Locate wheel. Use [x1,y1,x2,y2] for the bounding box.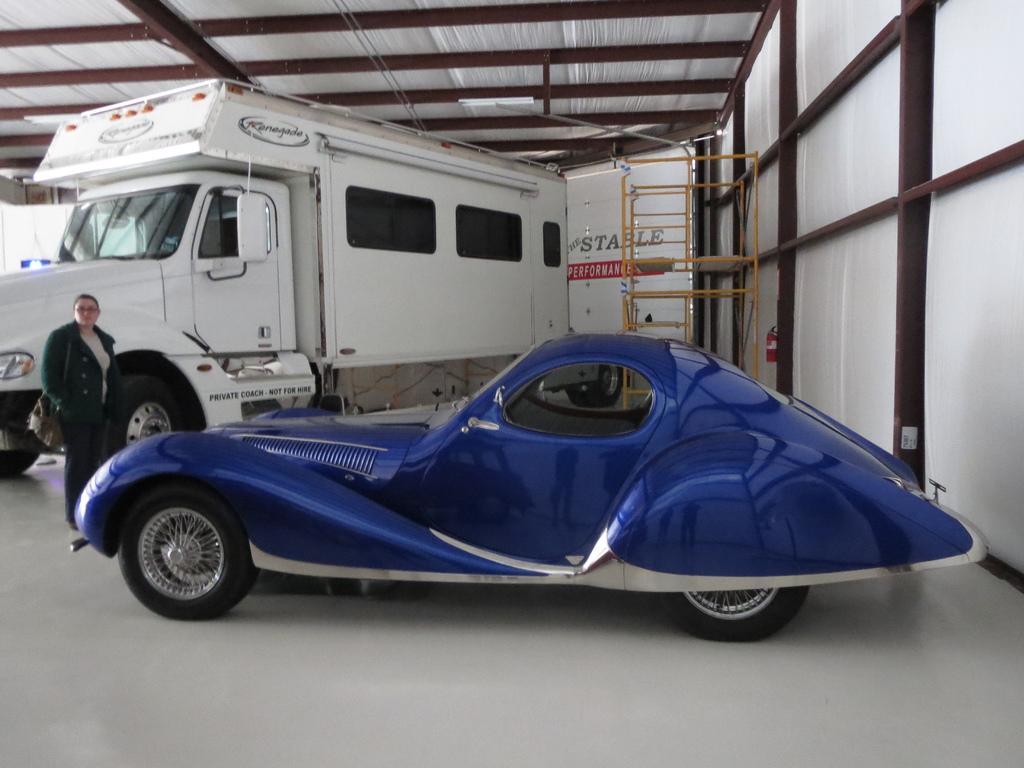
[115,486,242,612].
